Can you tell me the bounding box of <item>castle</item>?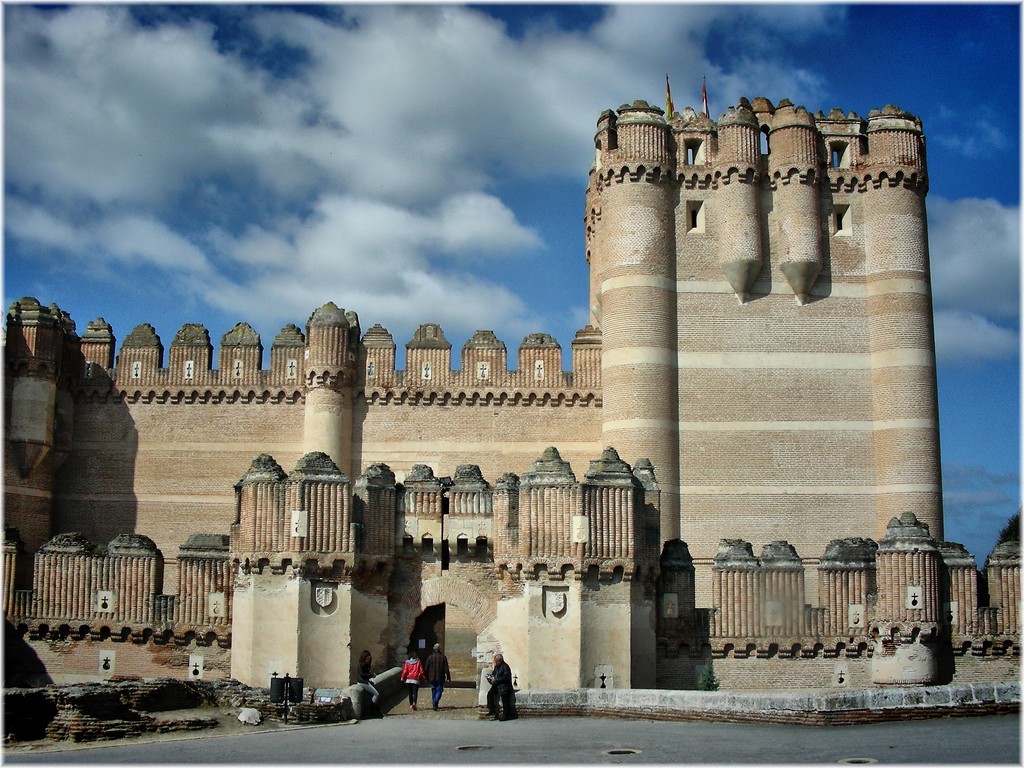
(left=52, top=45, right=949, bottom=751).
